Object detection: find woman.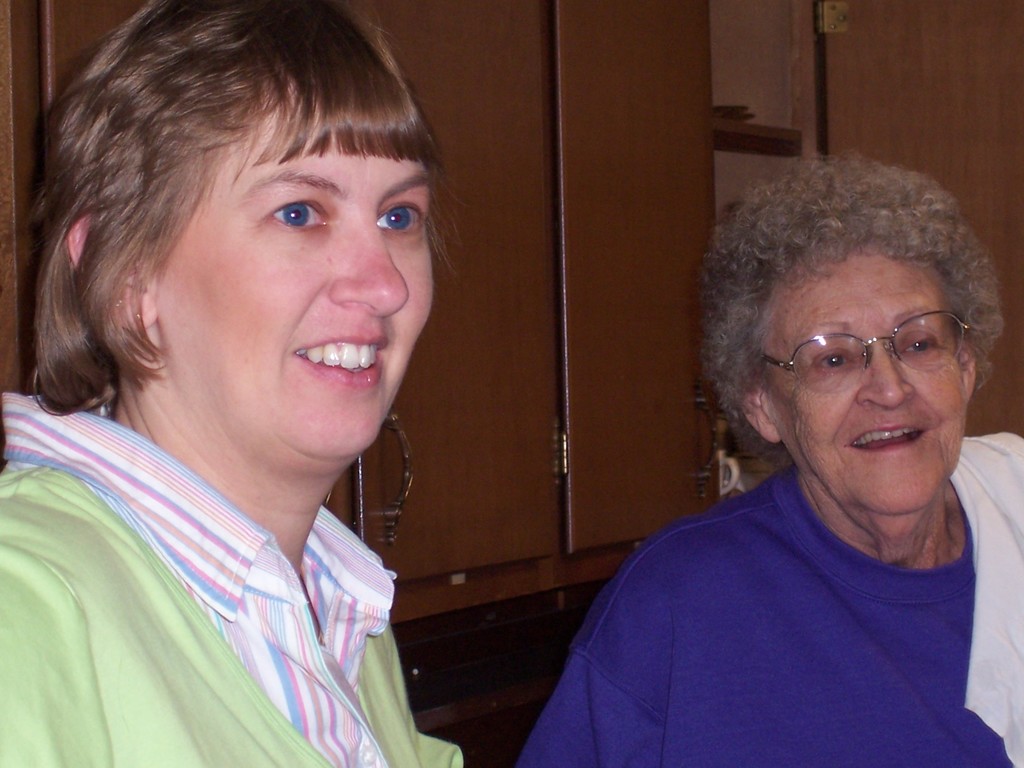
515, 150, 1023, 767.
